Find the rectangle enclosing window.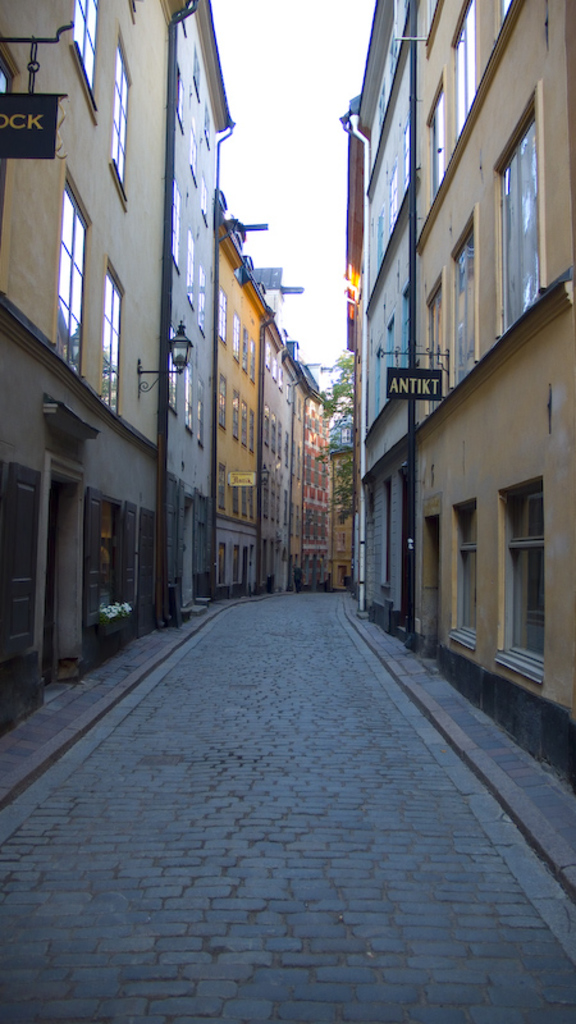
region(83, 486, 137, 637).
